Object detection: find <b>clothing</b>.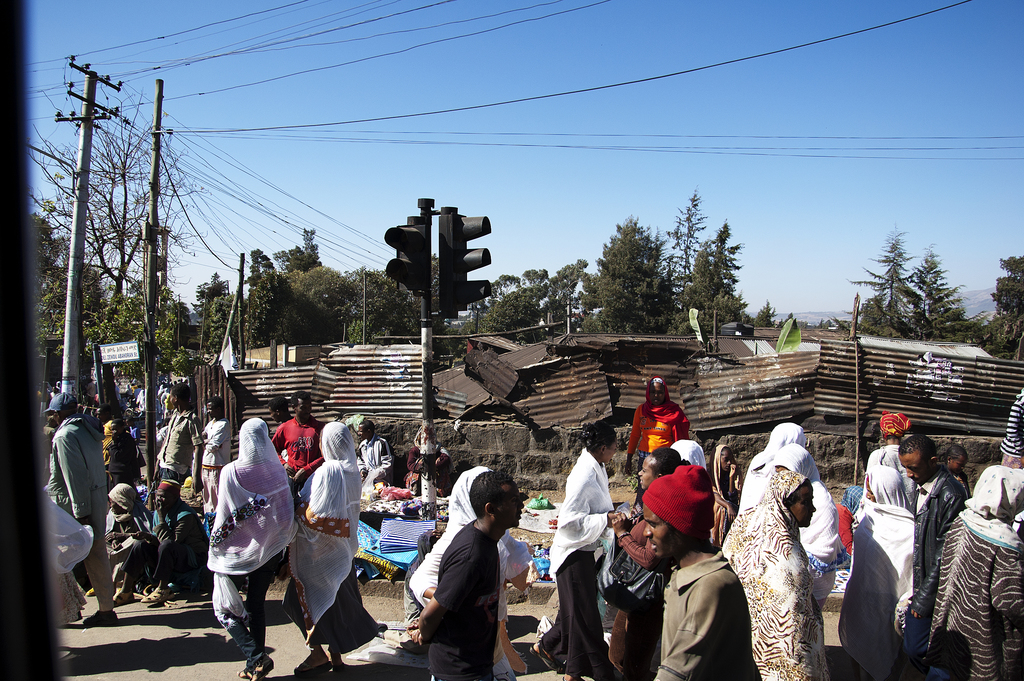
bbox=(858, 504, 899, 680).
